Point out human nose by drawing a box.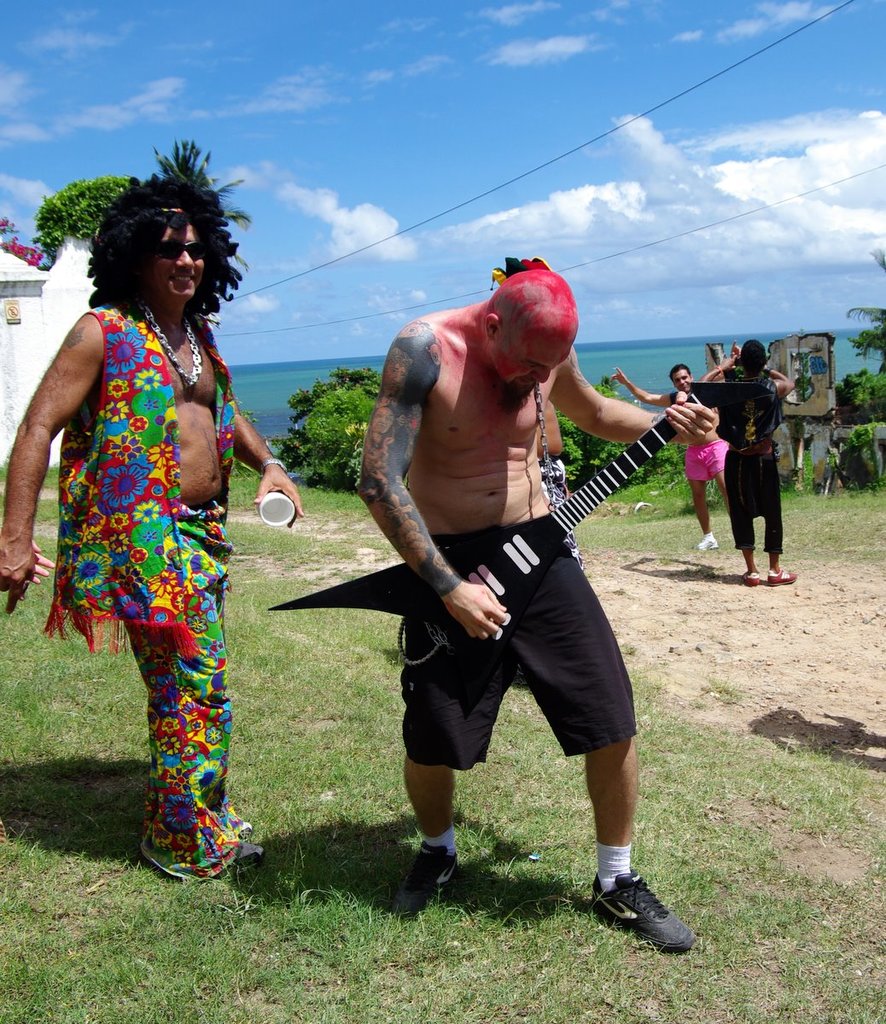
178/250/194/271.
